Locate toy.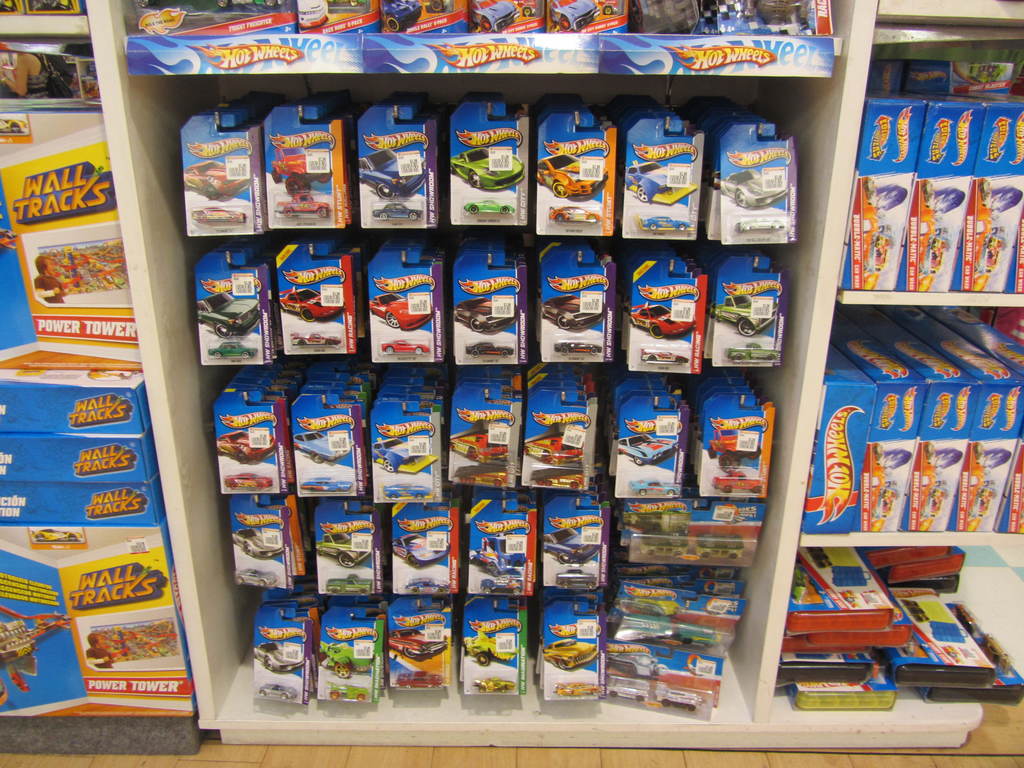
Bounding box: bbox=[234, 566, 274, 588].
